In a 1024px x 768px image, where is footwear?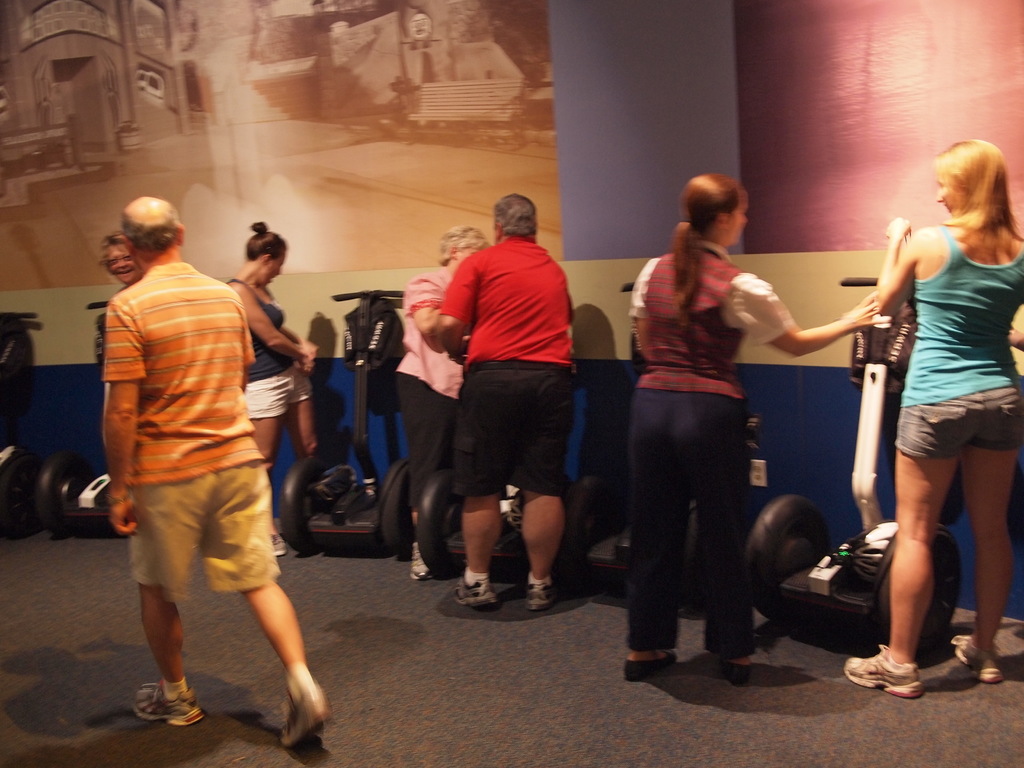
[x1=452, y1=579, x2=500, y2=610].
